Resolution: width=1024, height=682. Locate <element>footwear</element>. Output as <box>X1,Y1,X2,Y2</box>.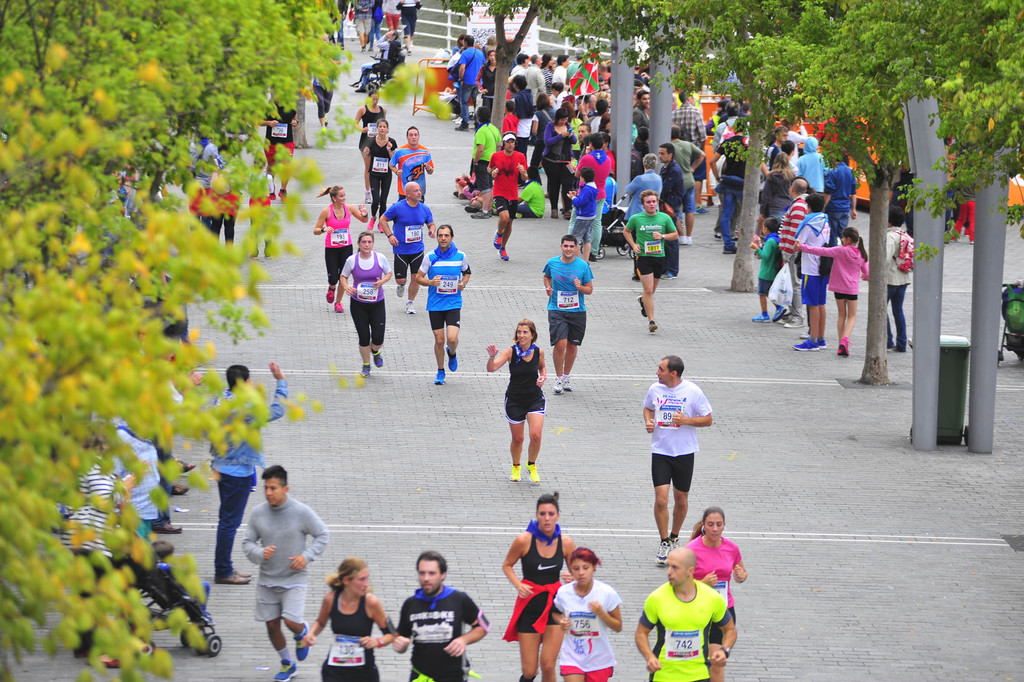
<box>651,542,675,565</box>.
